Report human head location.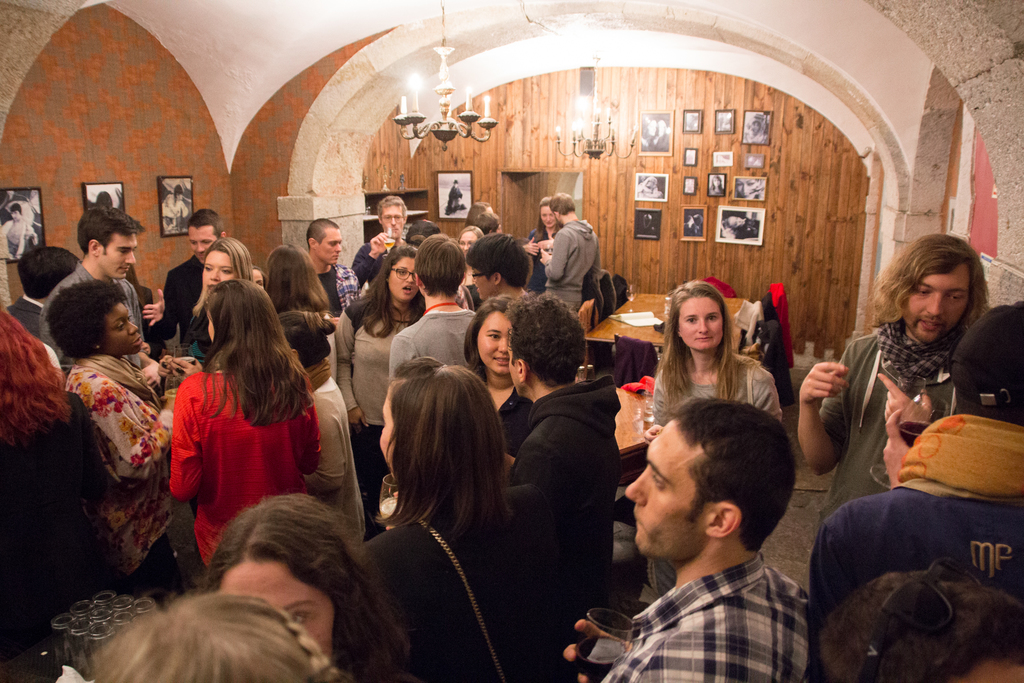
Report: <bbox>204, 282, 275, 347</bbox>.
